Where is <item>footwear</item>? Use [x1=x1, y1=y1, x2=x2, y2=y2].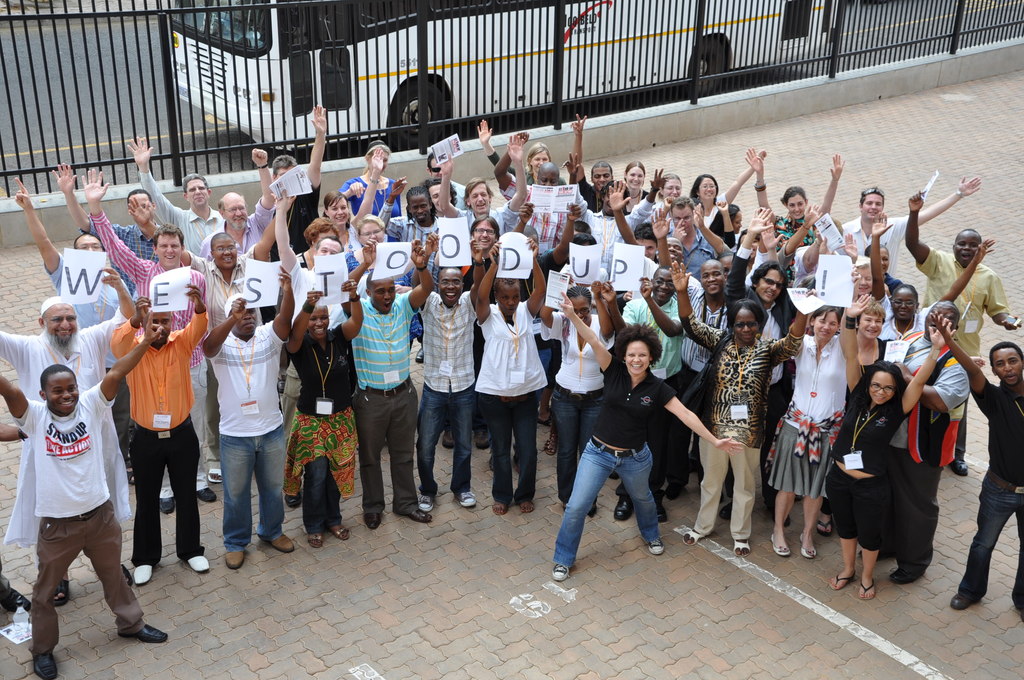
[x1=827, y1=574, x2=853, y2=591].
